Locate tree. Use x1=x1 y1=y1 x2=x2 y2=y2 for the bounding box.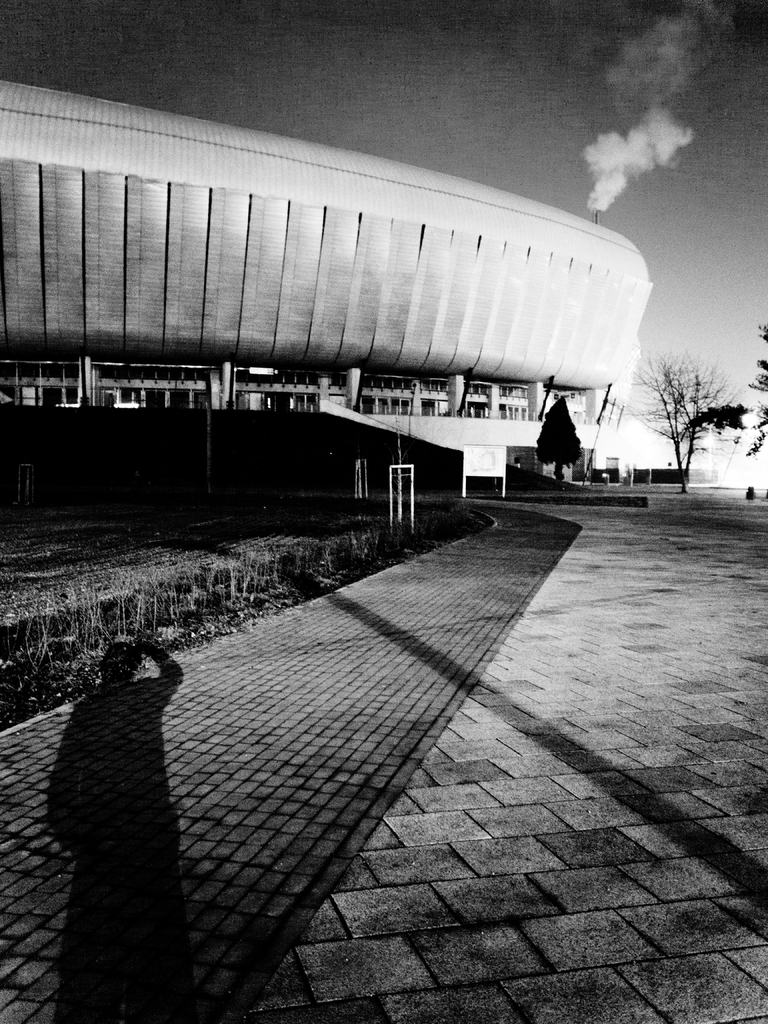
x1=535 y1=394 x2=582 y2=479.
